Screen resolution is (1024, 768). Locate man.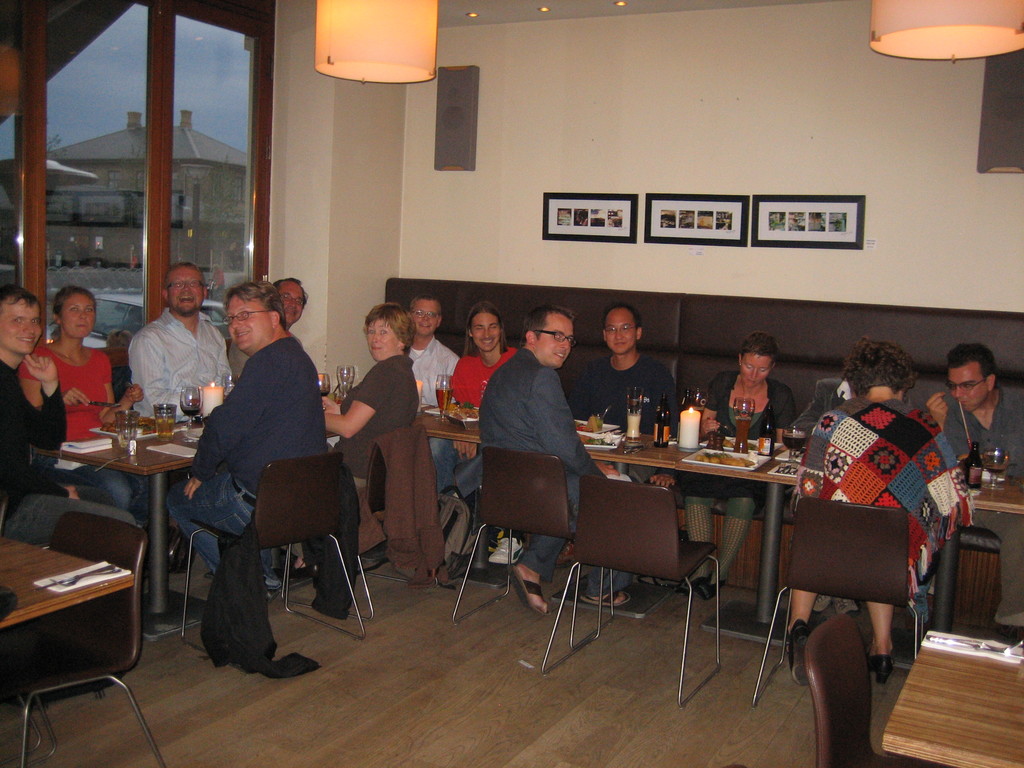
(left=404, top=292, right=461, bottom=407).
